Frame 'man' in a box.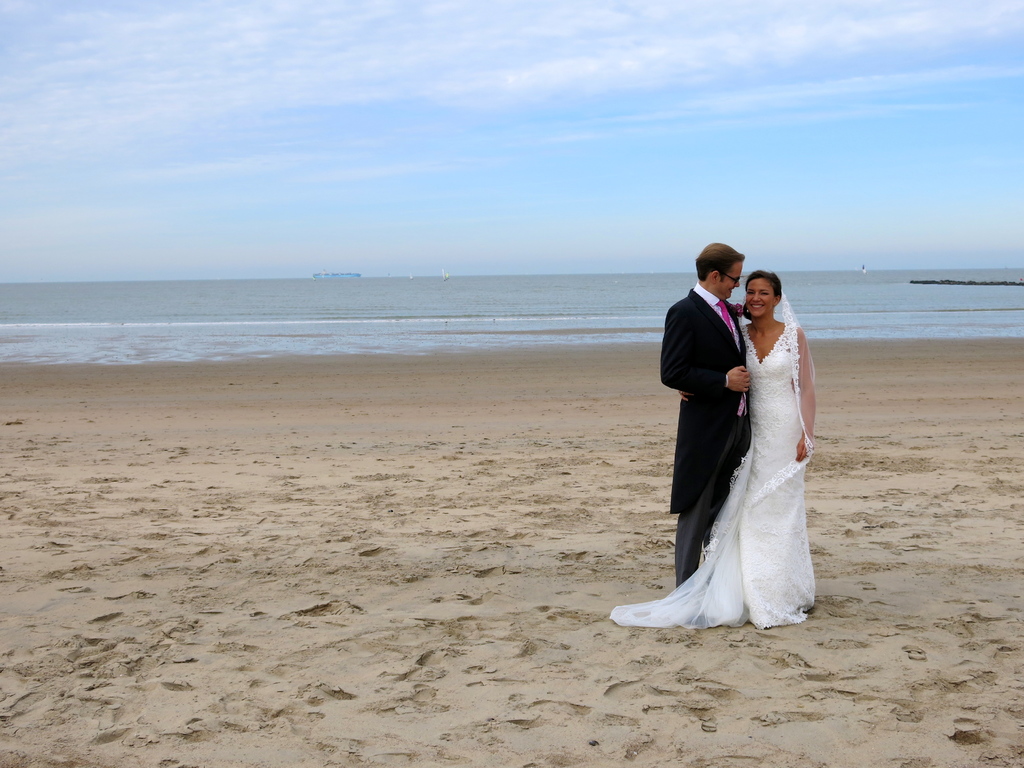
x1=662, y1=235, x2=778, y2=575.
